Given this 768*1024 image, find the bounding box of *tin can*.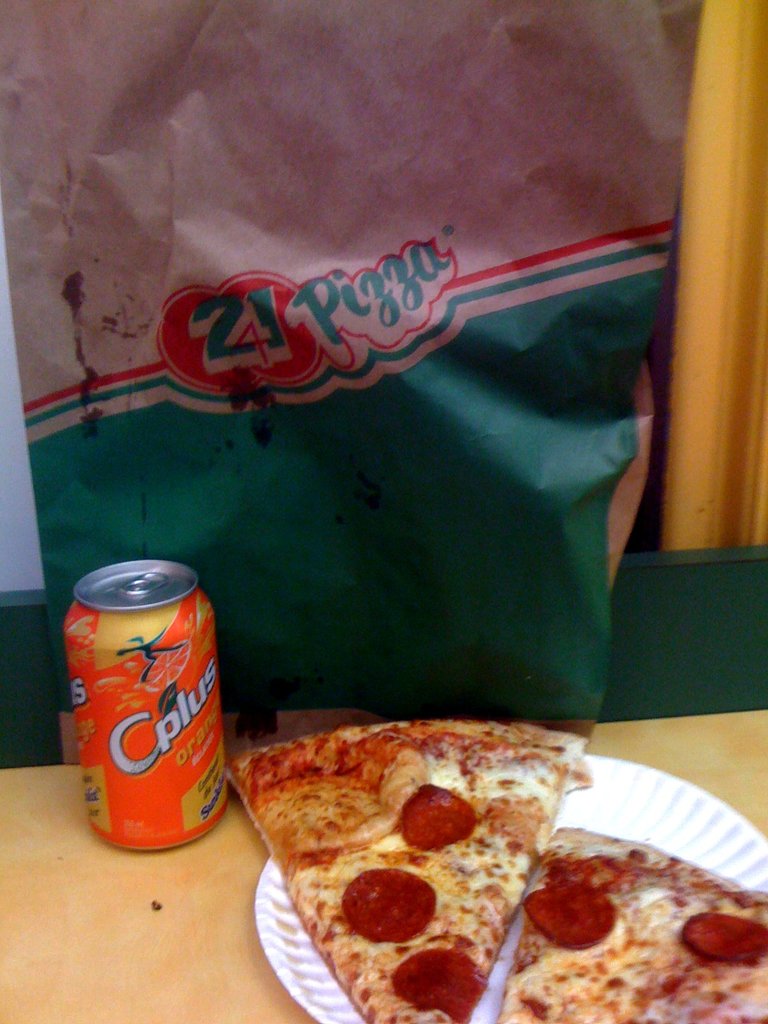
[57,554,237,881].
